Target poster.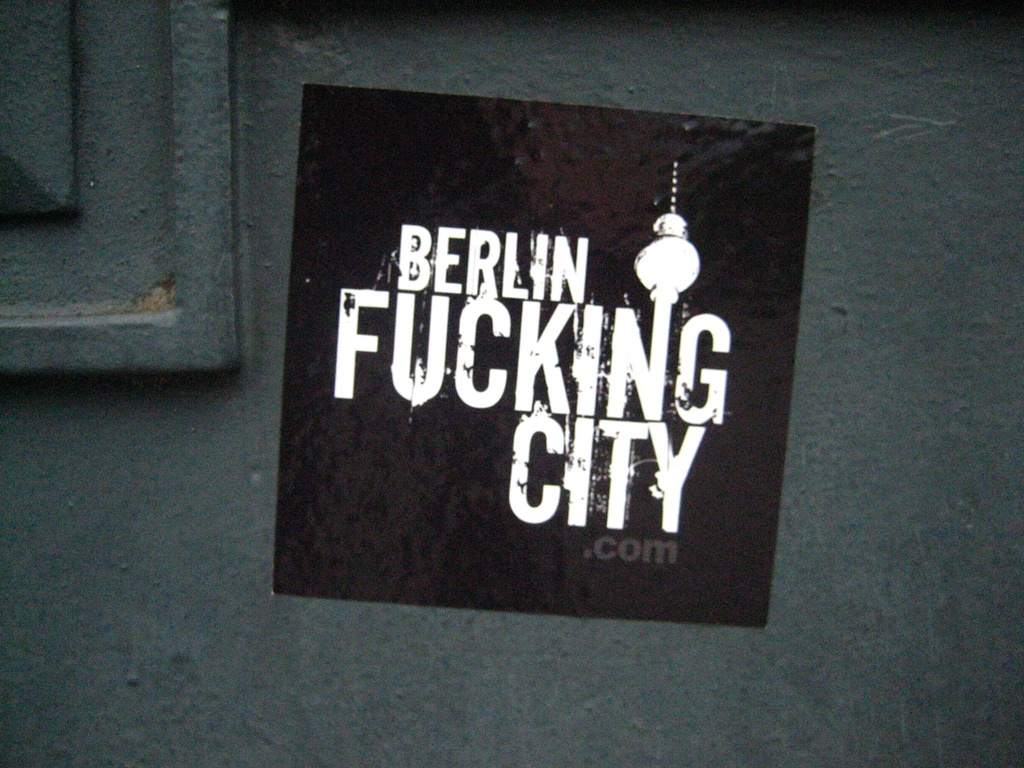
Target region: [left=271, top=83, right=818, bottom=627].
